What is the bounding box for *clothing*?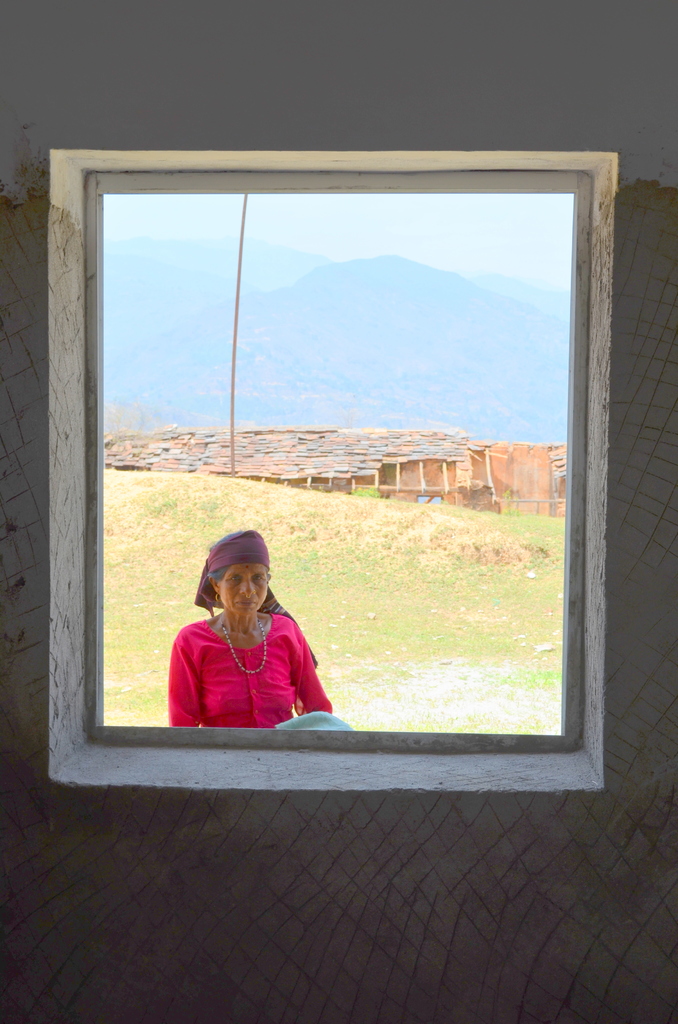
detection(161, 589, 325, 723).
